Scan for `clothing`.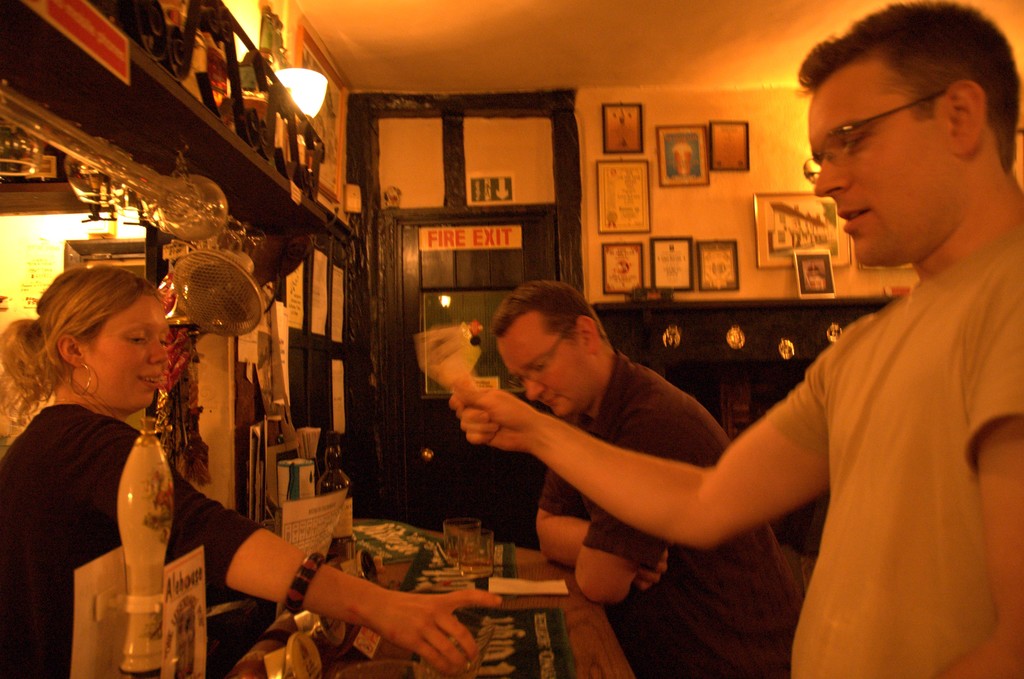
Scan result: x1=13, y1=345, x2=288, y2=656.
